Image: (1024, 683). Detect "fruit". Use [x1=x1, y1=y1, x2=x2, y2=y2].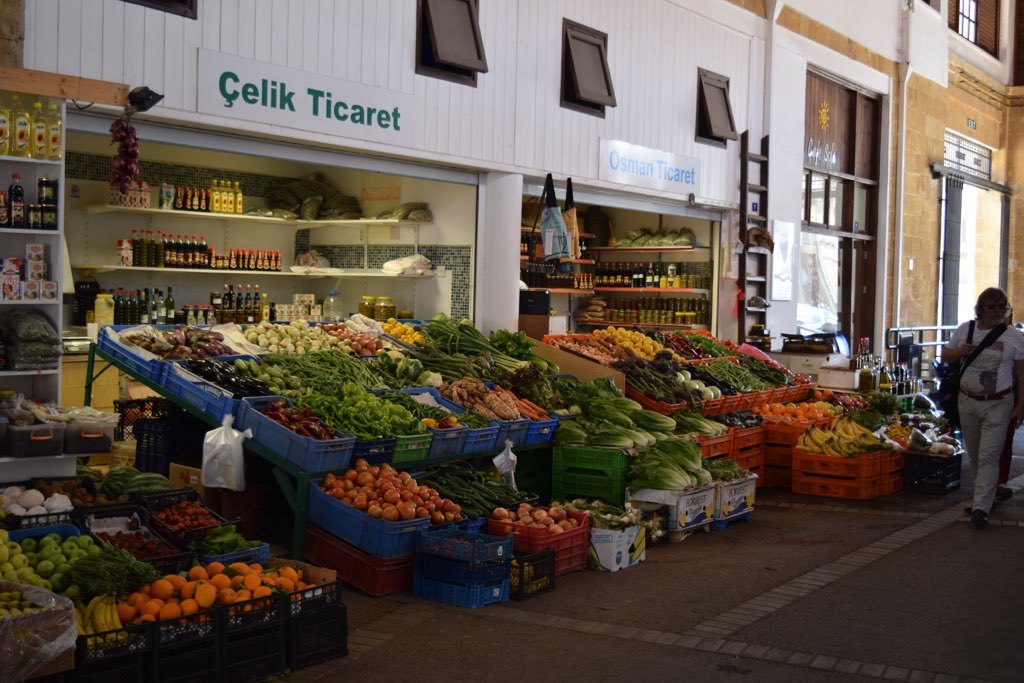
[x1=193, y1=579, x2=217, y2=608].
